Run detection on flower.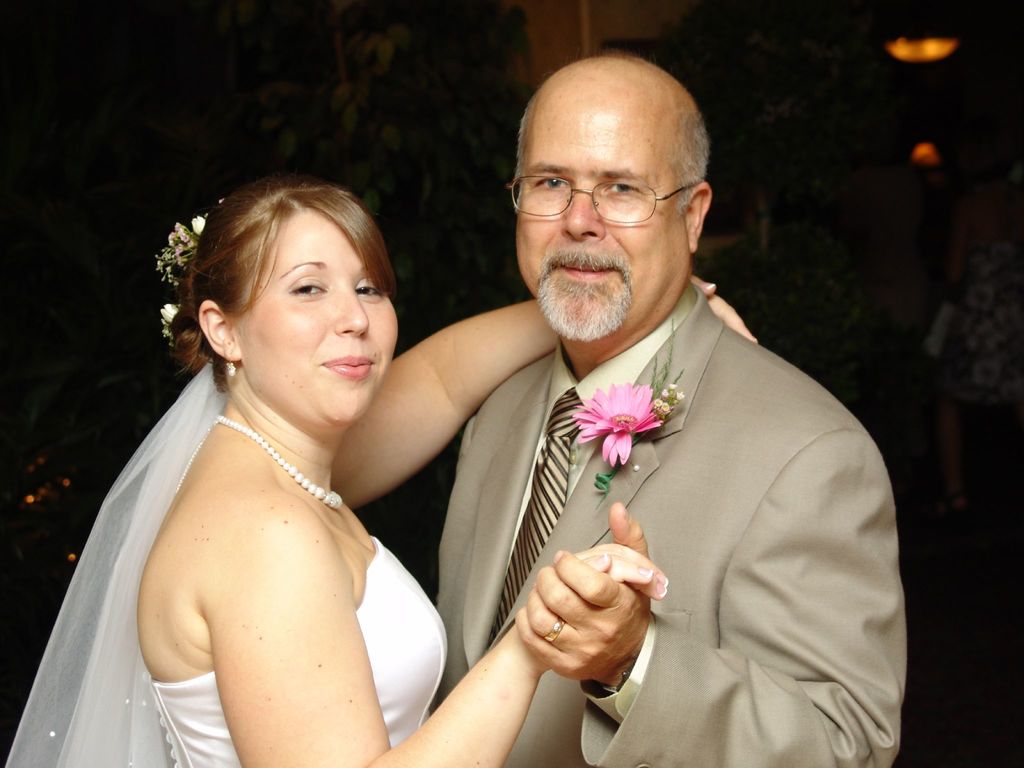
Result: <region>571, 383, 670, 468</region>.
